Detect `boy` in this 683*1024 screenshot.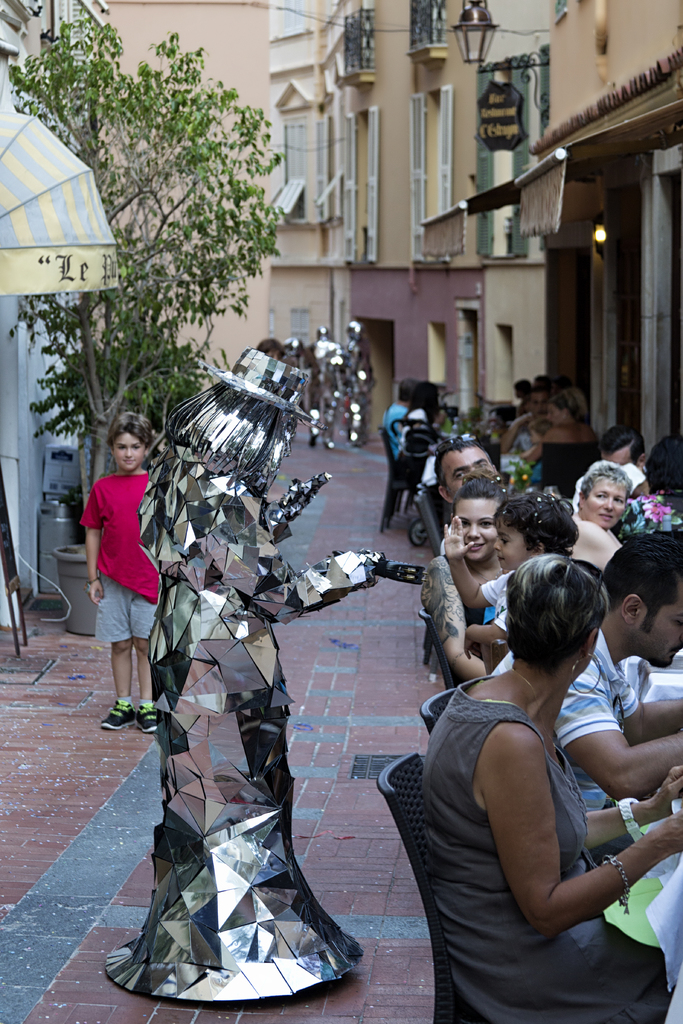
Detection: (62,384,166,731).
